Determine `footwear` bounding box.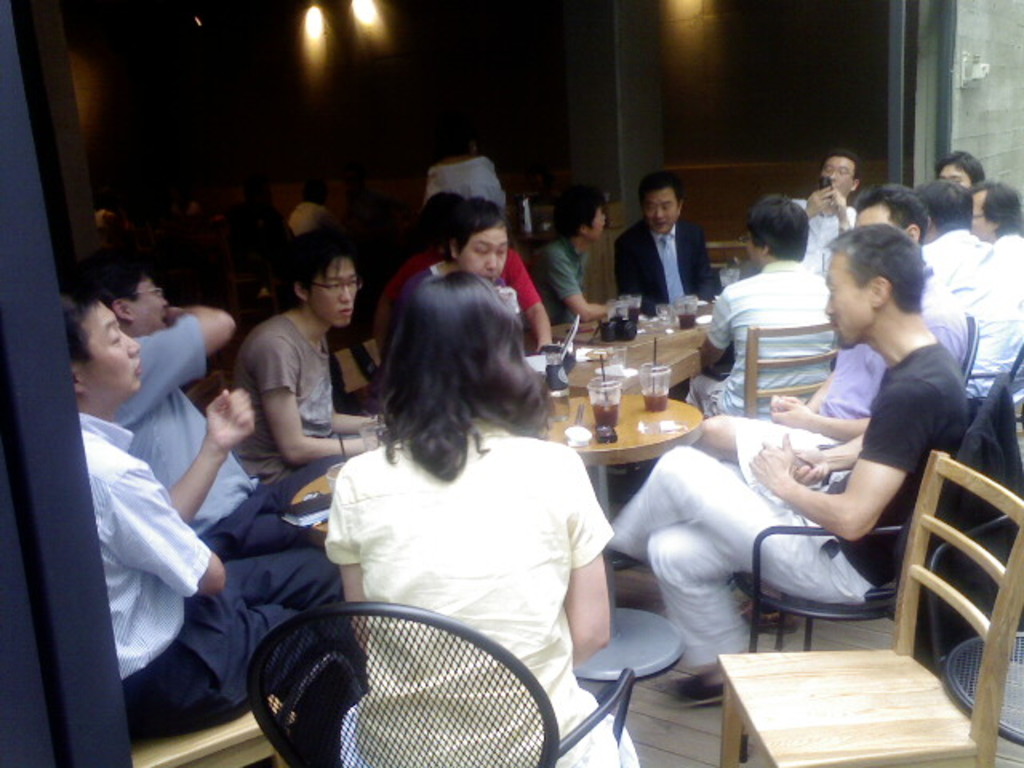
Determined: rect(608, 544, 645, 576).
